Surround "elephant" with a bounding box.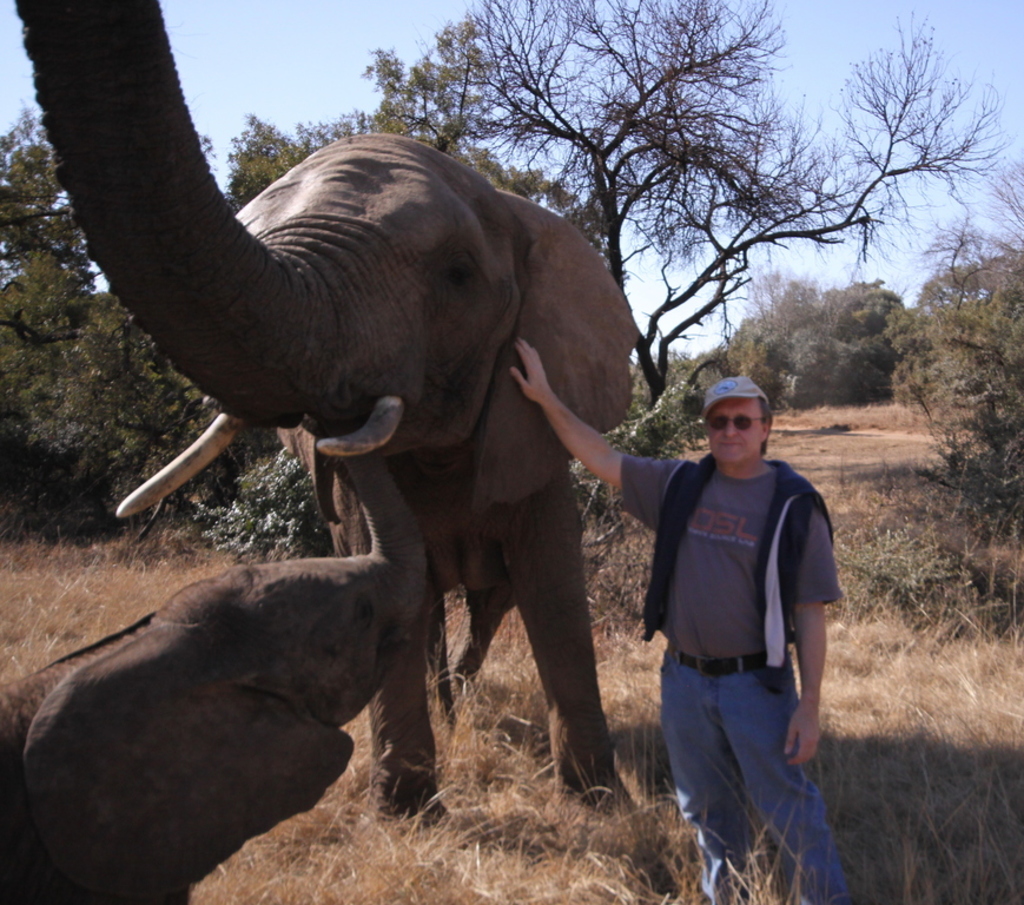
[left=0, top=495, right=428, bottom=904].
